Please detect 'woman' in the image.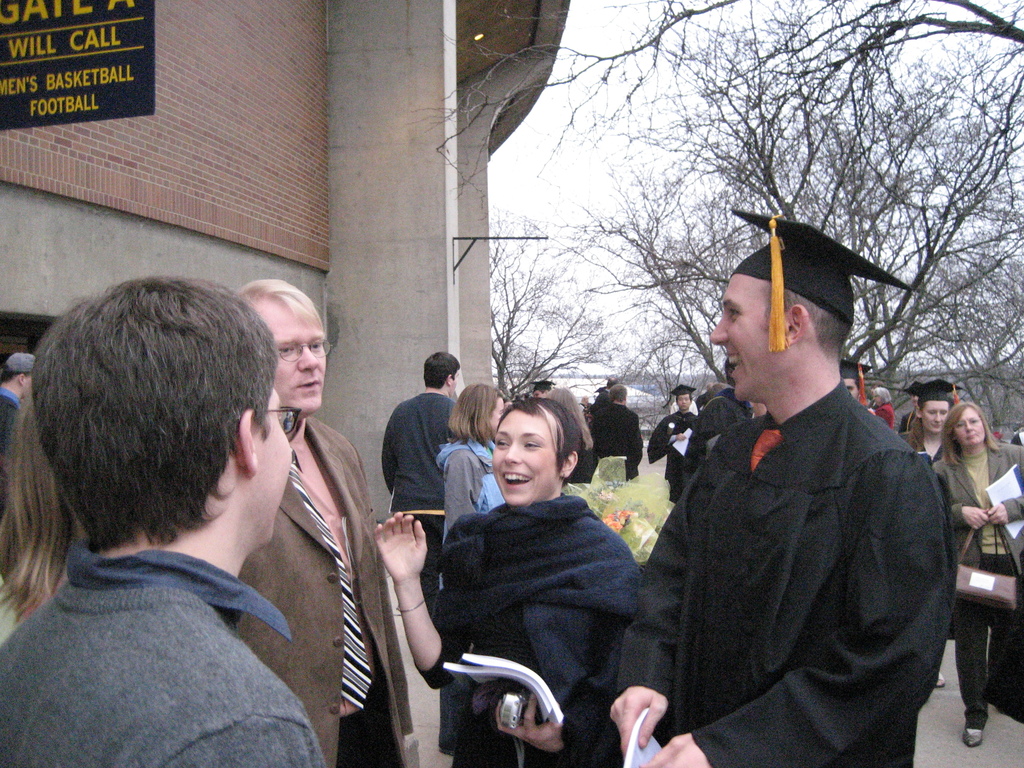
detection(931, 400, 1023, 746).
